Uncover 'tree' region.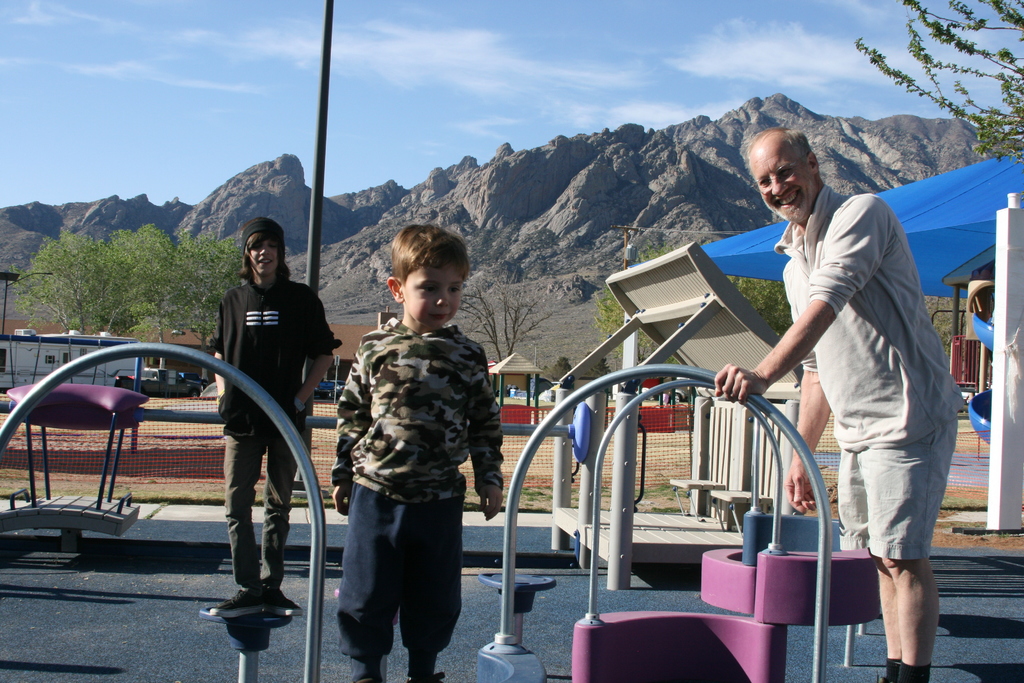
Uncovered: rect(127, 229, 243, 380).
